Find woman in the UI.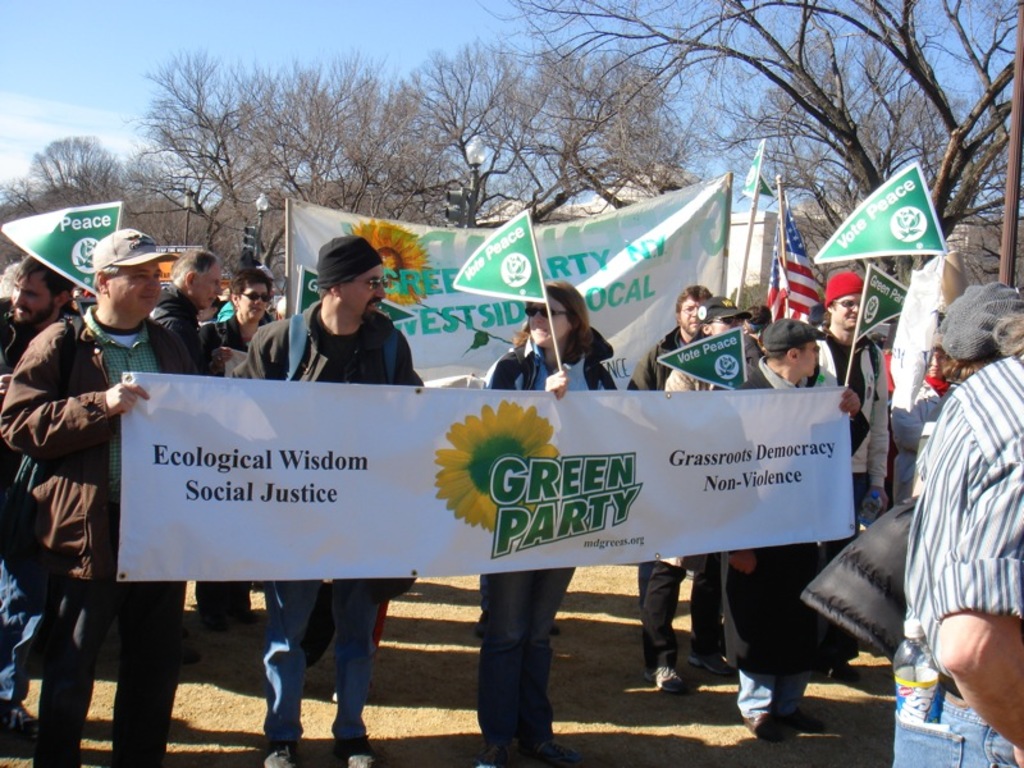
UI element at (196, 273, 270, 636).
